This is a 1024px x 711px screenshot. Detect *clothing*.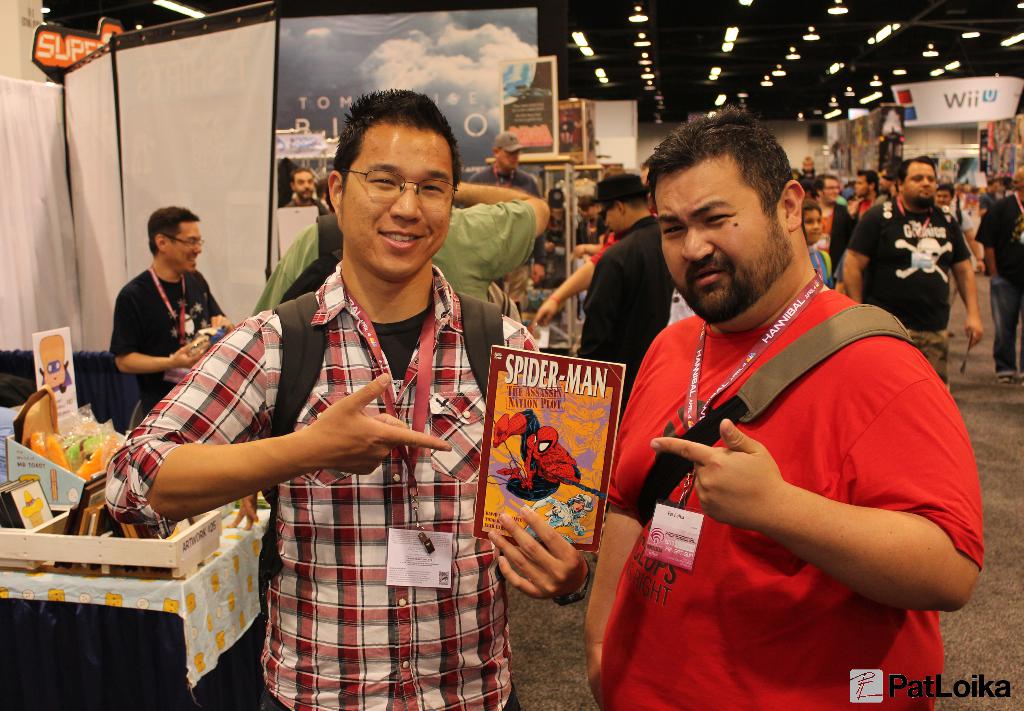
104/264/225/419.
